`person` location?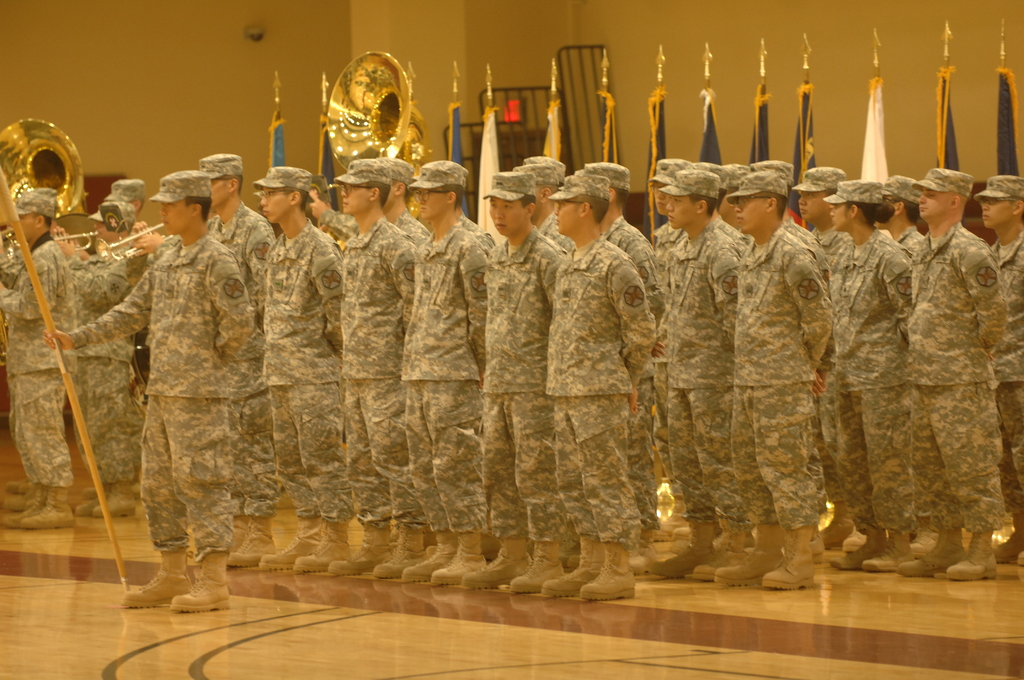
bbox=[900, 165, 1011, 581]
